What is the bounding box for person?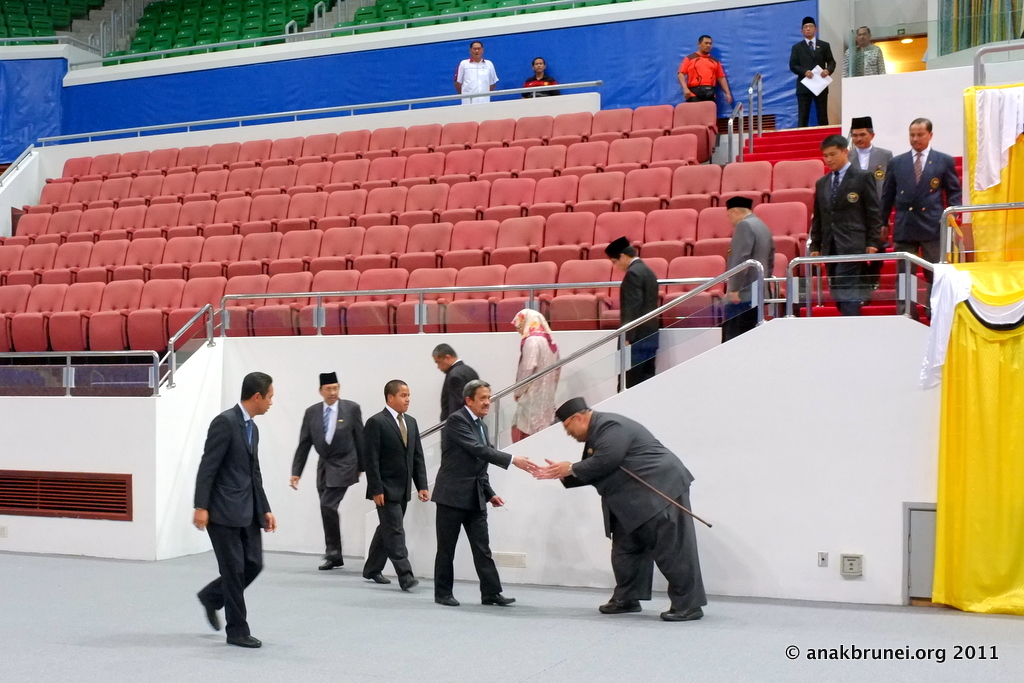
left=199, top=368, right=277, bottom=649.
